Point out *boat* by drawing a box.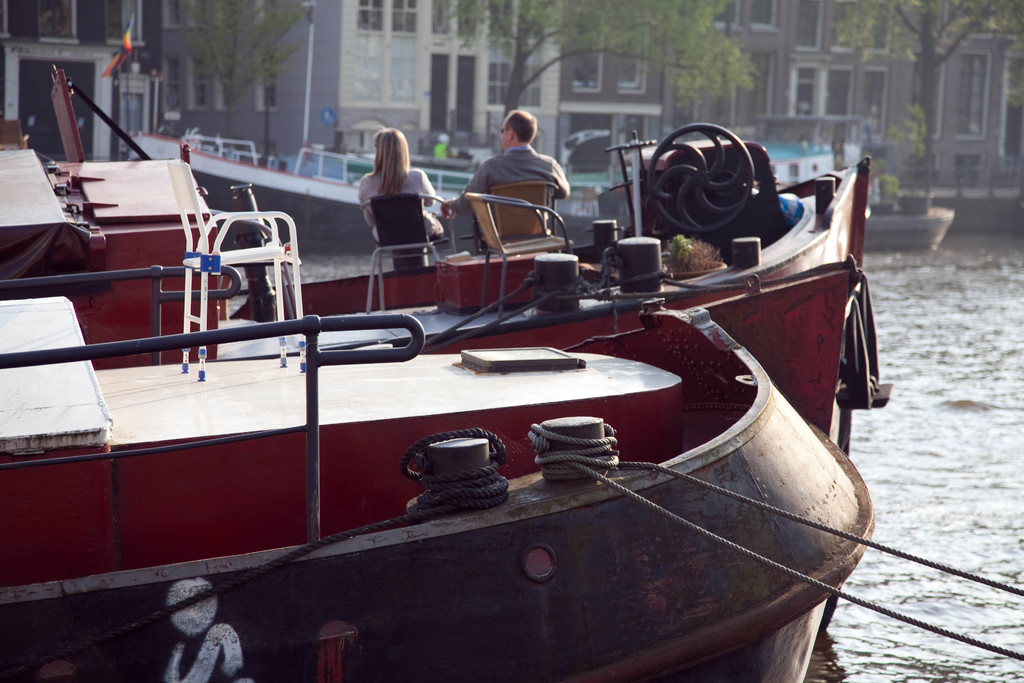
0:62:896:634.
